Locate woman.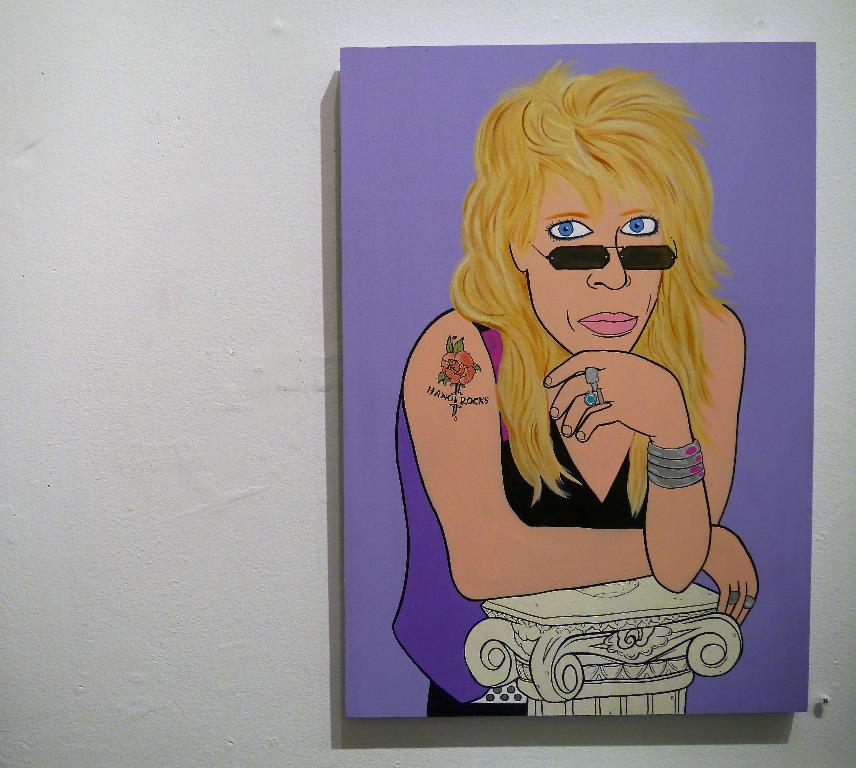
Bounding box: (388, 54, 760, 723).
